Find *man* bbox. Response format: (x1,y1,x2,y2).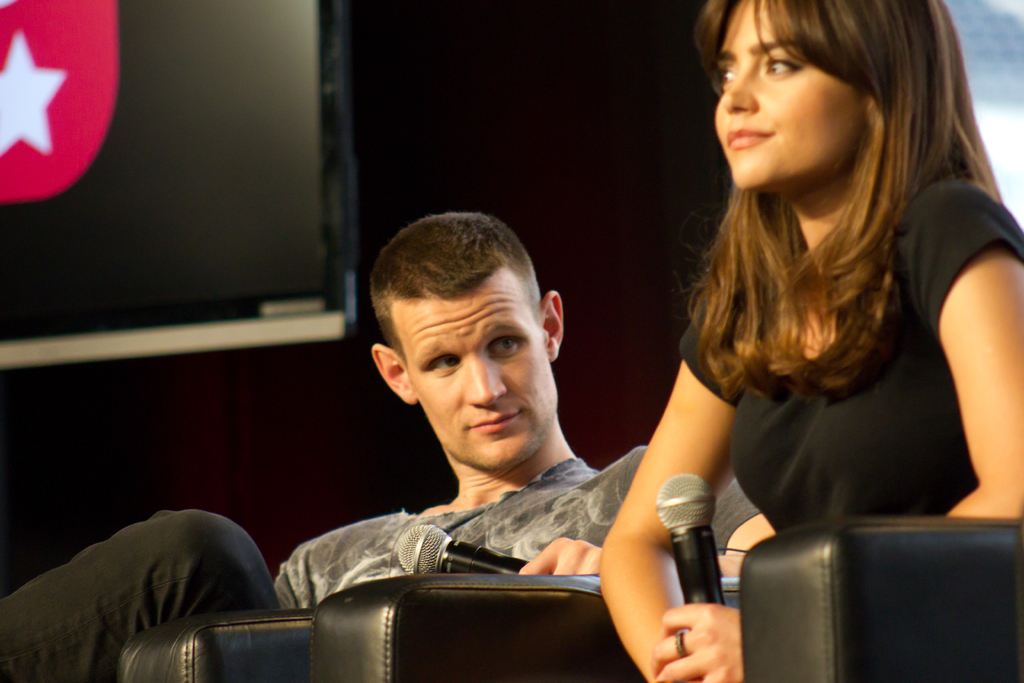
(272,200,774,605).
